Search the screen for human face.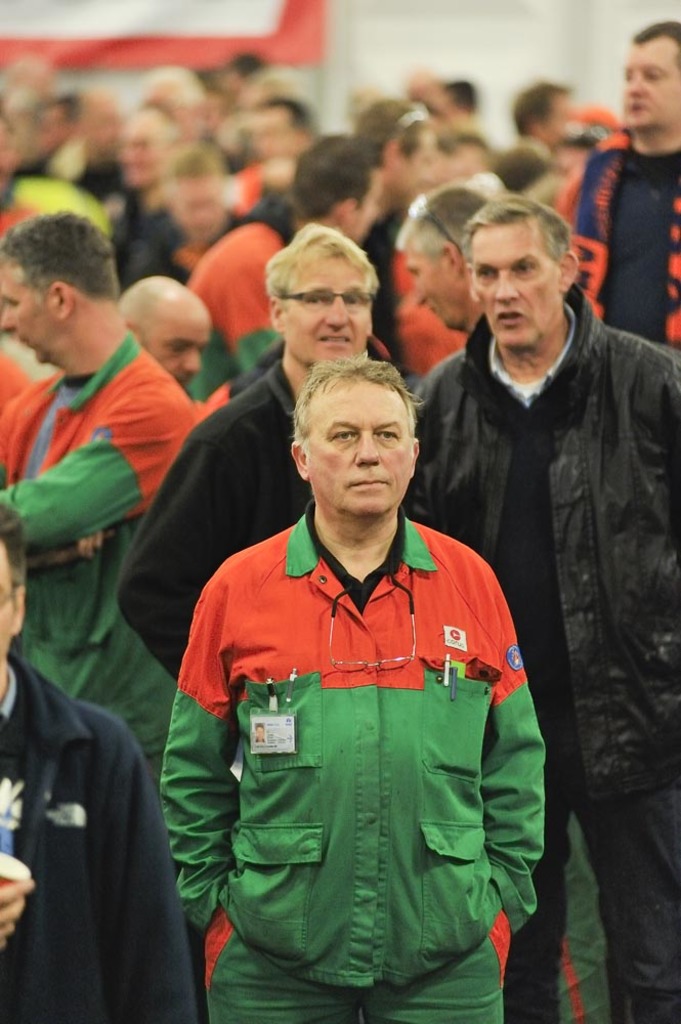
Found at detection(308, 377, 414, 512).
